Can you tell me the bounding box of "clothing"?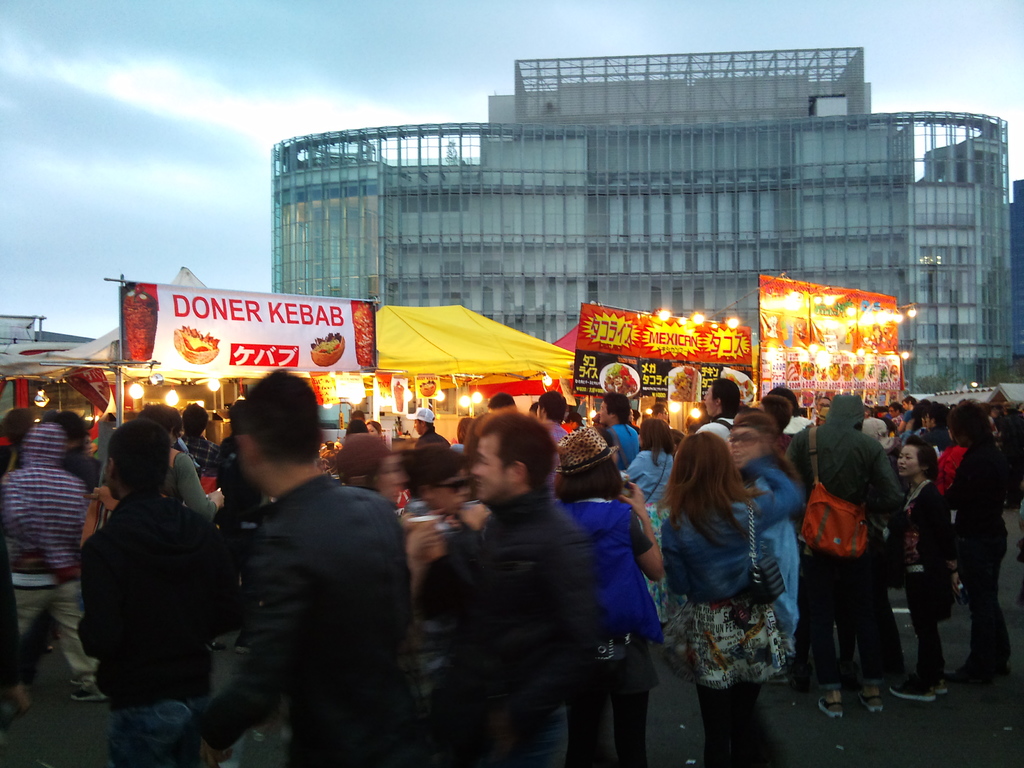
bbox(626, 444, 683, 506).
